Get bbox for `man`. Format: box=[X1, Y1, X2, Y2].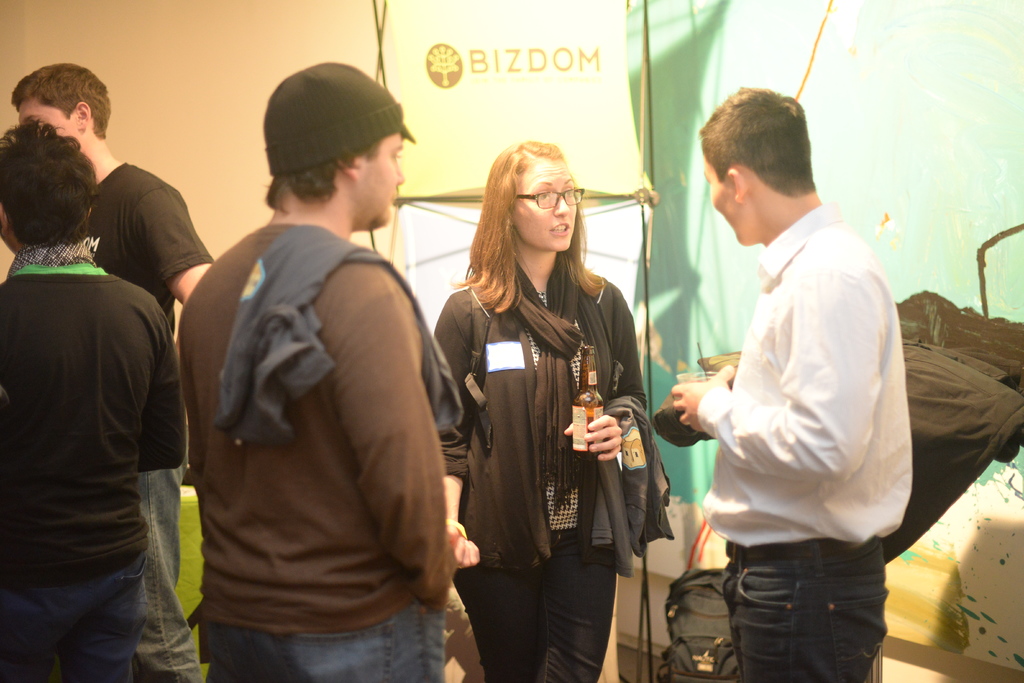
box=[668, 78, 925, 682].
